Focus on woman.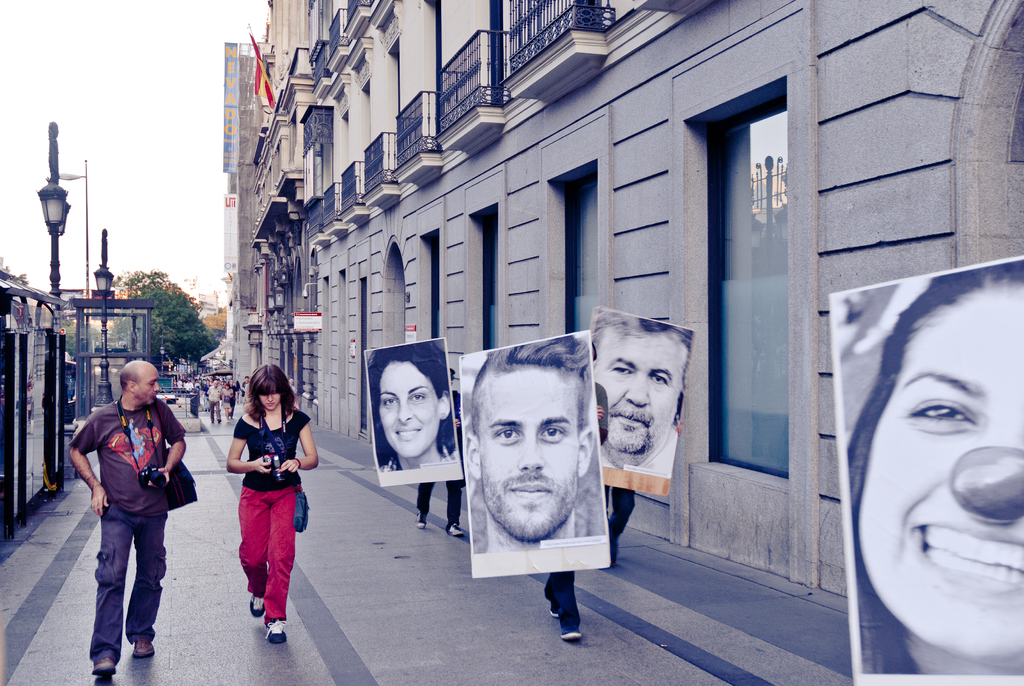
Focused at box(227, 364, 317, 648).
